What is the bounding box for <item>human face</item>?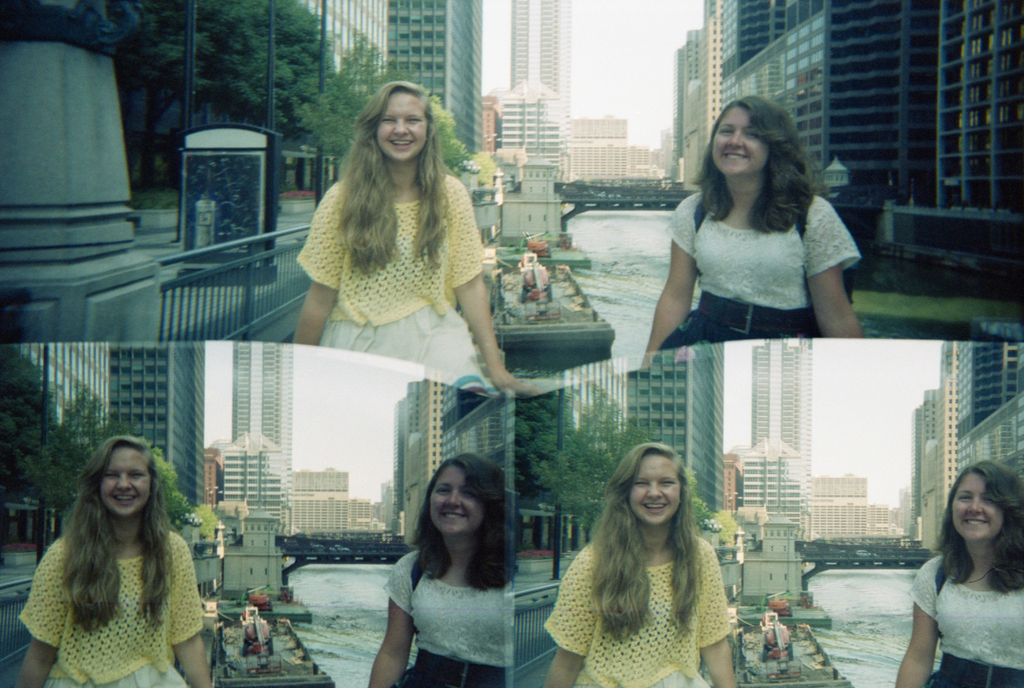
region(629, 457, 681, 525).
